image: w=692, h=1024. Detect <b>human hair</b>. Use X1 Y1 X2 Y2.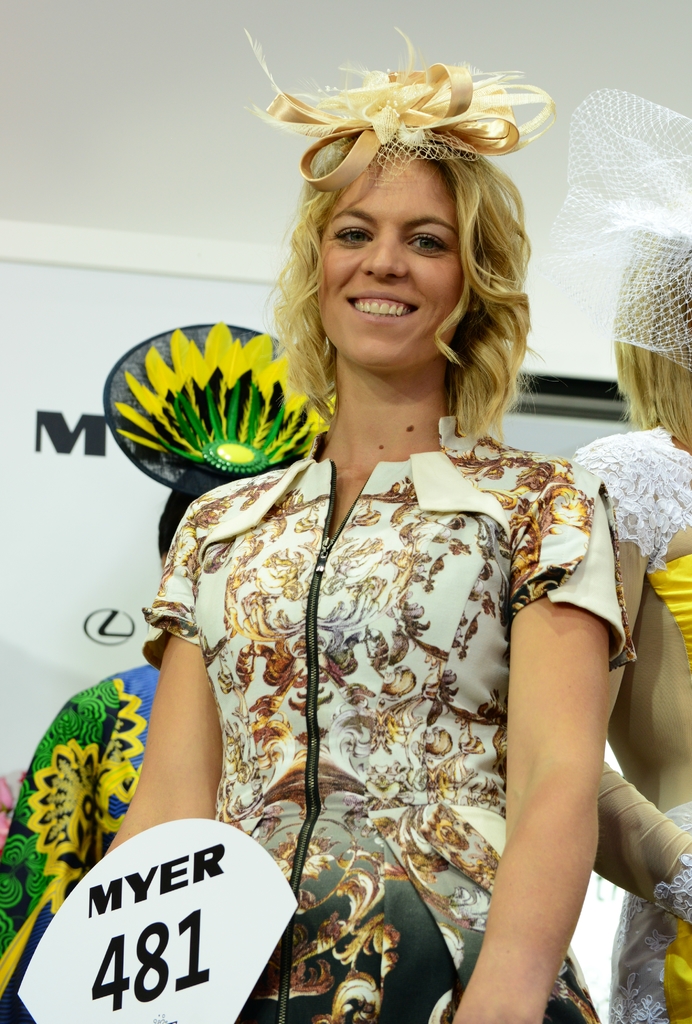
615 241 691 447.
